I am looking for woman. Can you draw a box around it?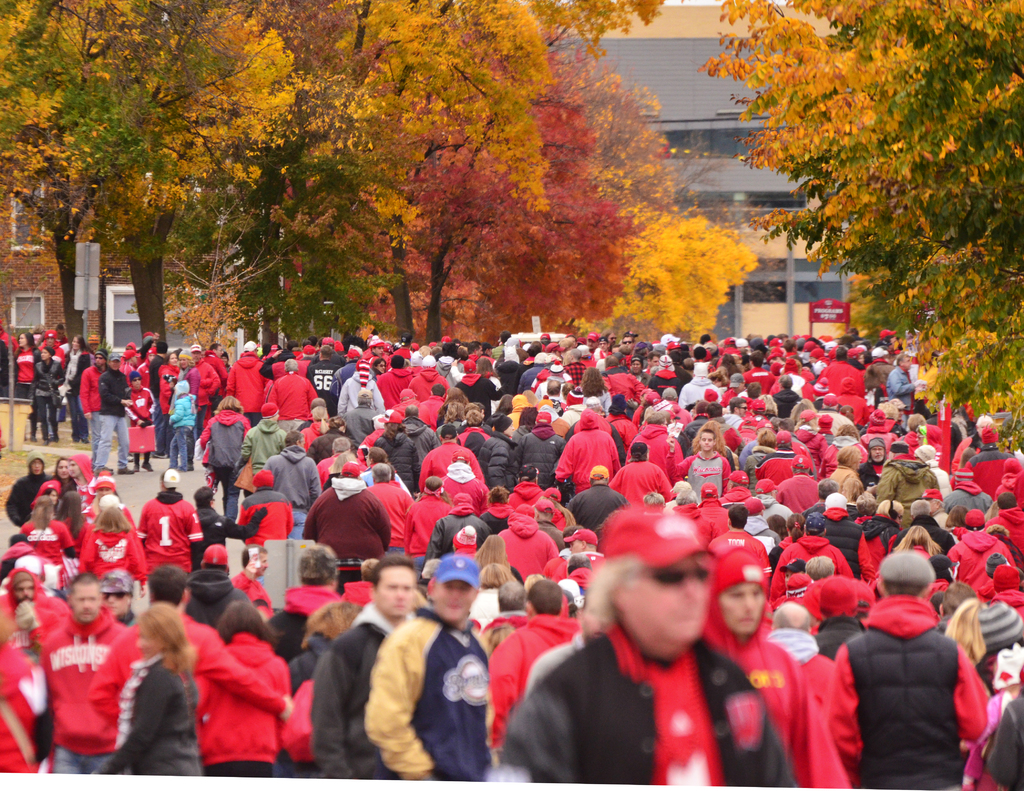
Sure, the bounding box is <box>121,350,140,370</box>.
